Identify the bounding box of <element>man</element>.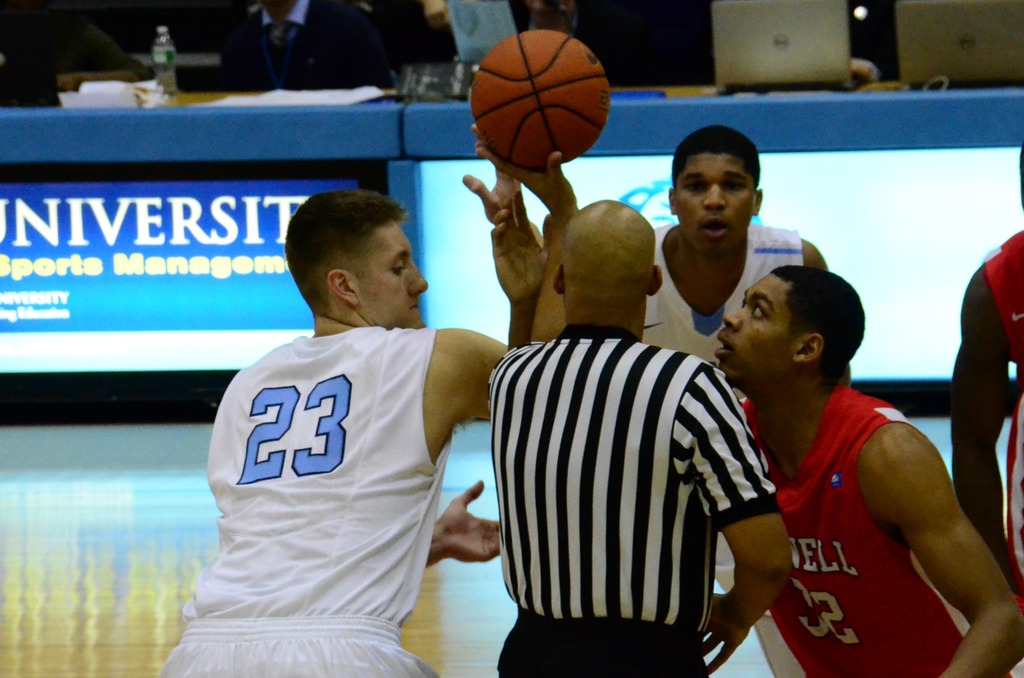
l=948, t=145, r=1023, b=604.
